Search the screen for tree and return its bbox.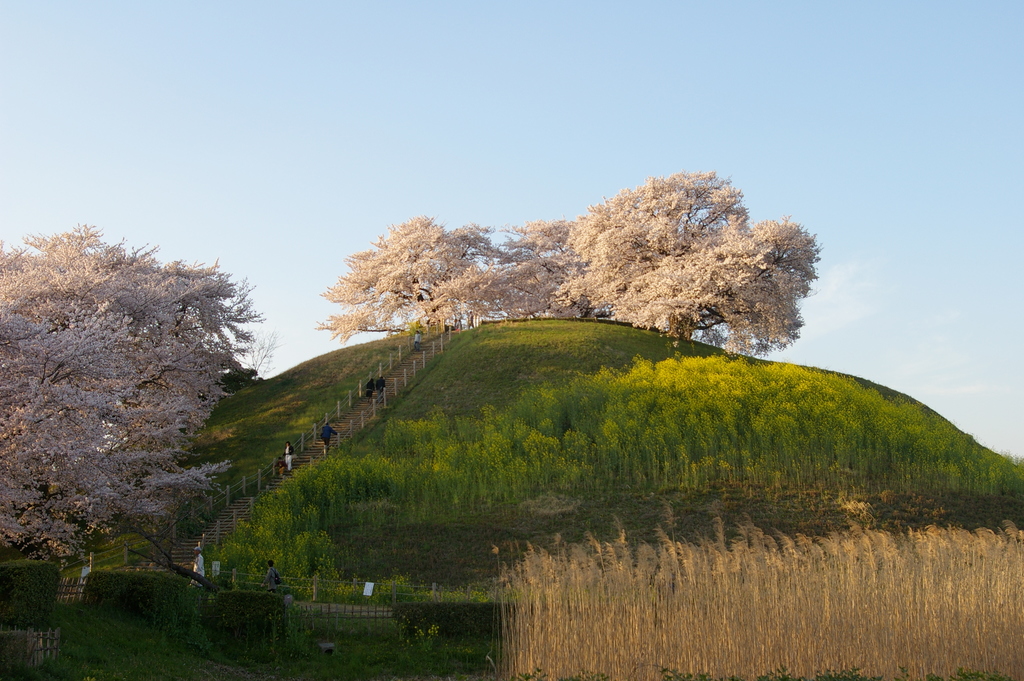
Found: region(316, 170, 819, 356).
